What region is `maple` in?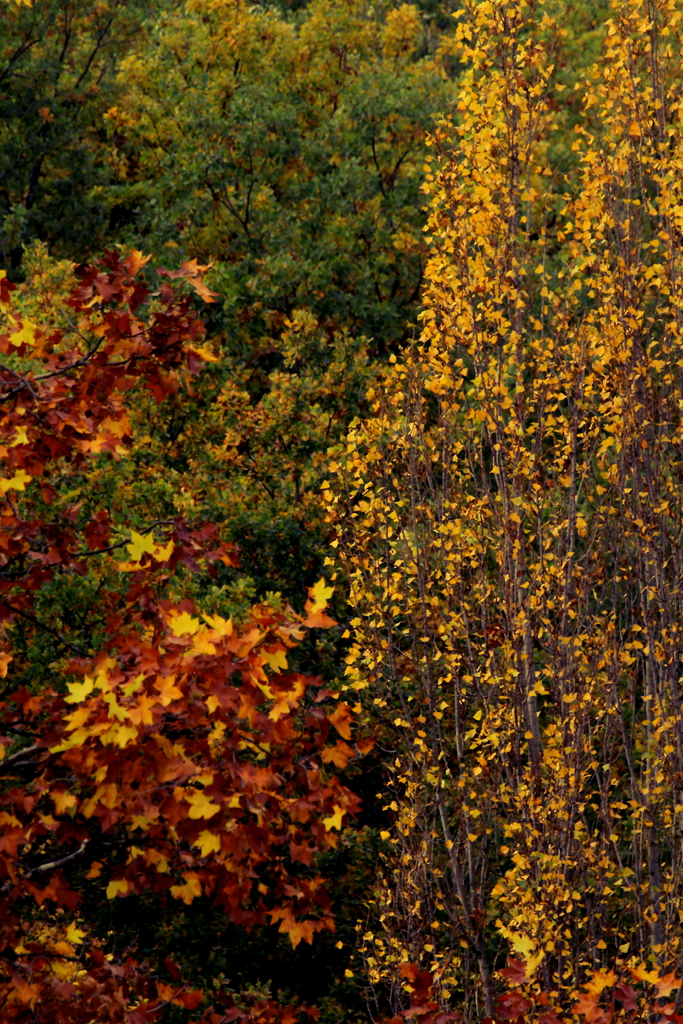
<box>123,529,154,560</box>.
